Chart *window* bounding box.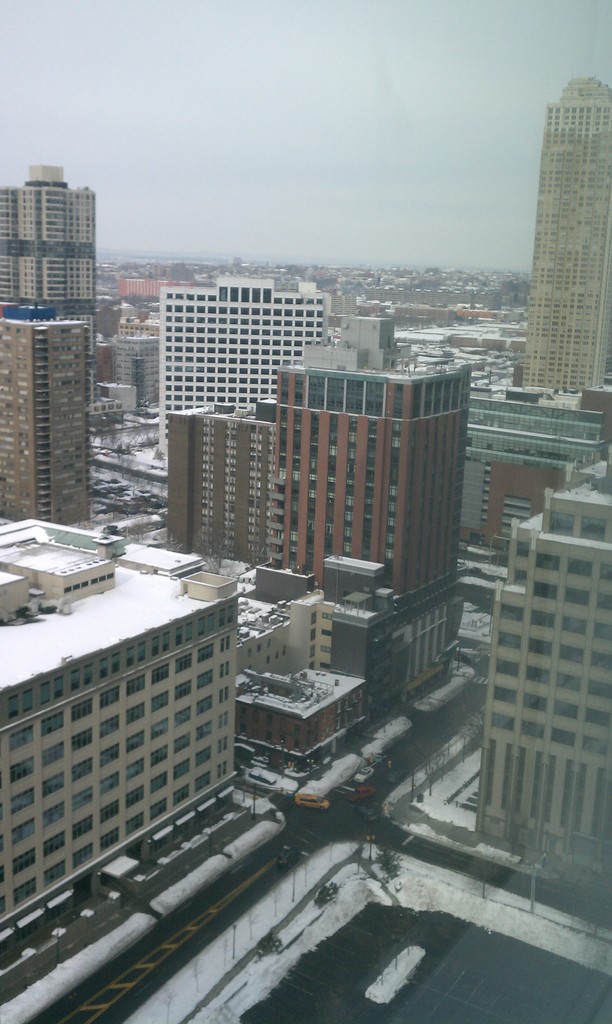
Charted: box(586, 765, 611, 841).
